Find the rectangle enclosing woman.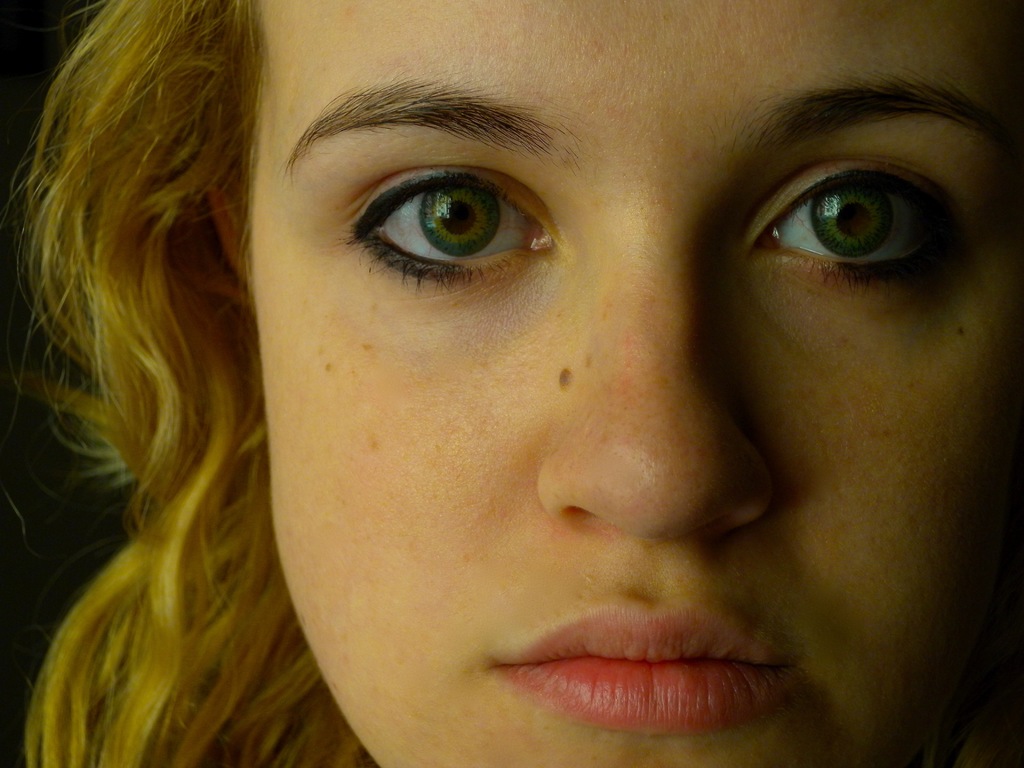
x1=76 y1=0 x2=1023 y2=750.
